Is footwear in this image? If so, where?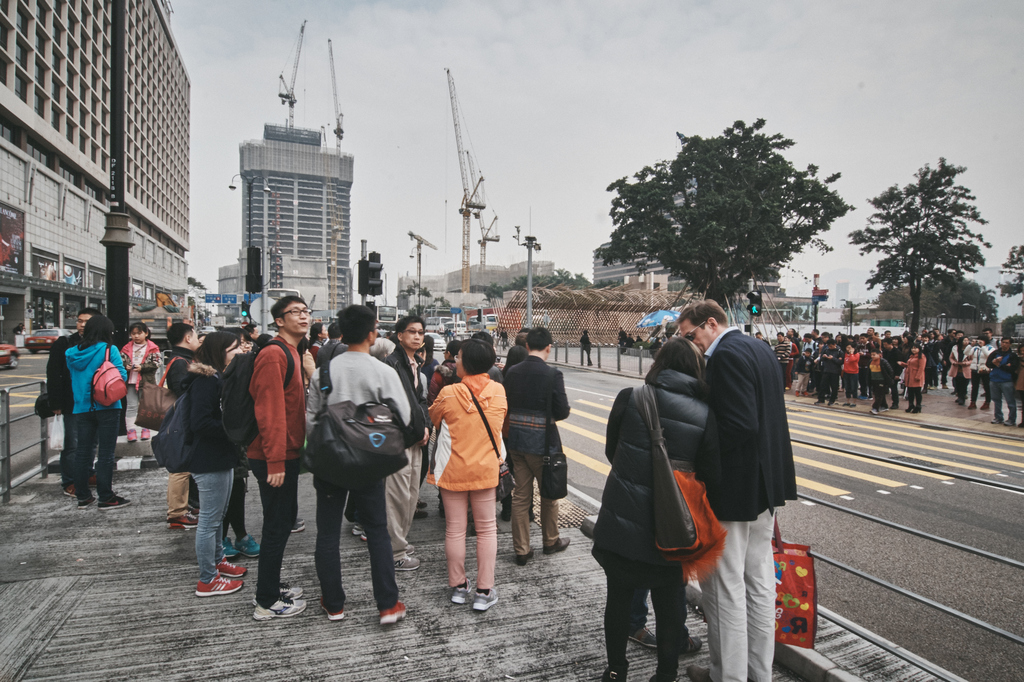
Yes, at (left=451, top=580, right=470, bottom=605).
